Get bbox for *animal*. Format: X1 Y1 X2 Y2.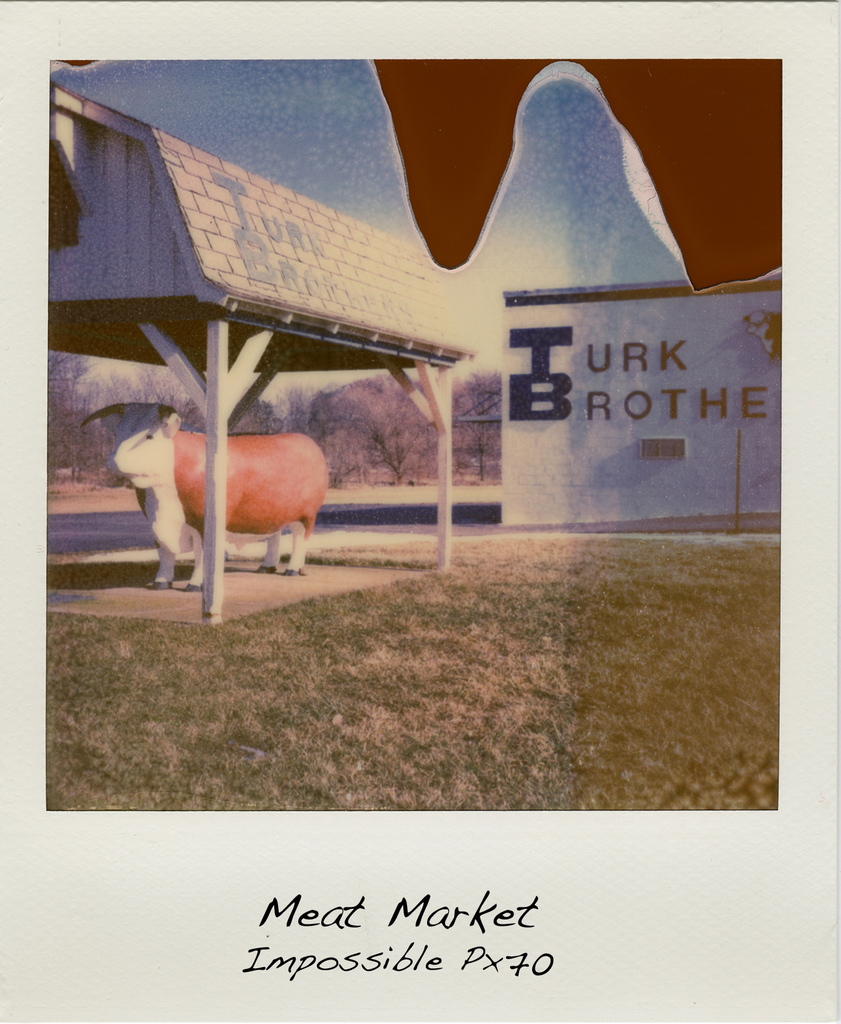
78 396 332 595.
